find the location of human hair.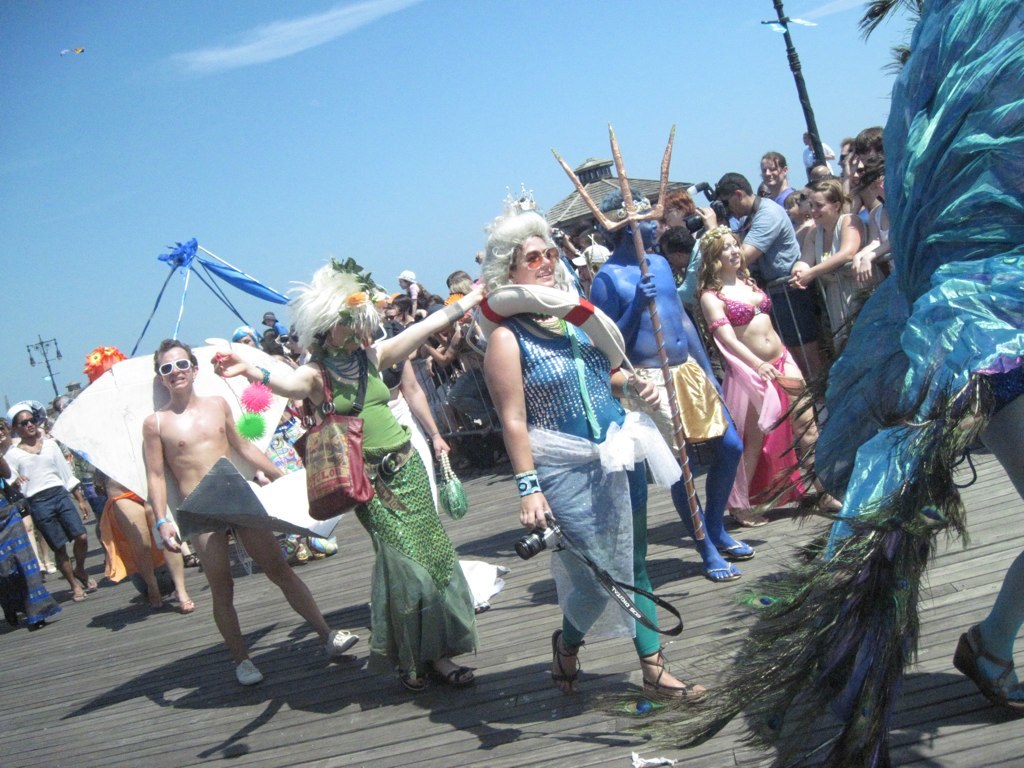
Location: crop(153, 337, 199, 373).
